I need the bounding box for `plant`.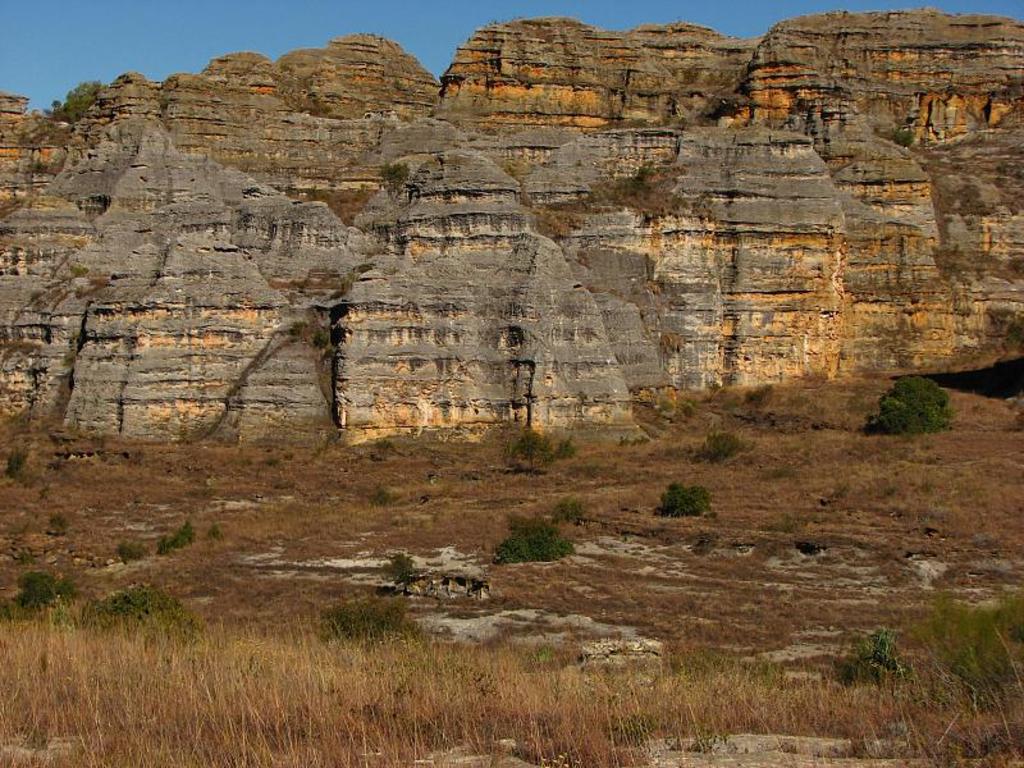
Here it is: crop(694, 426, 756, 468).
